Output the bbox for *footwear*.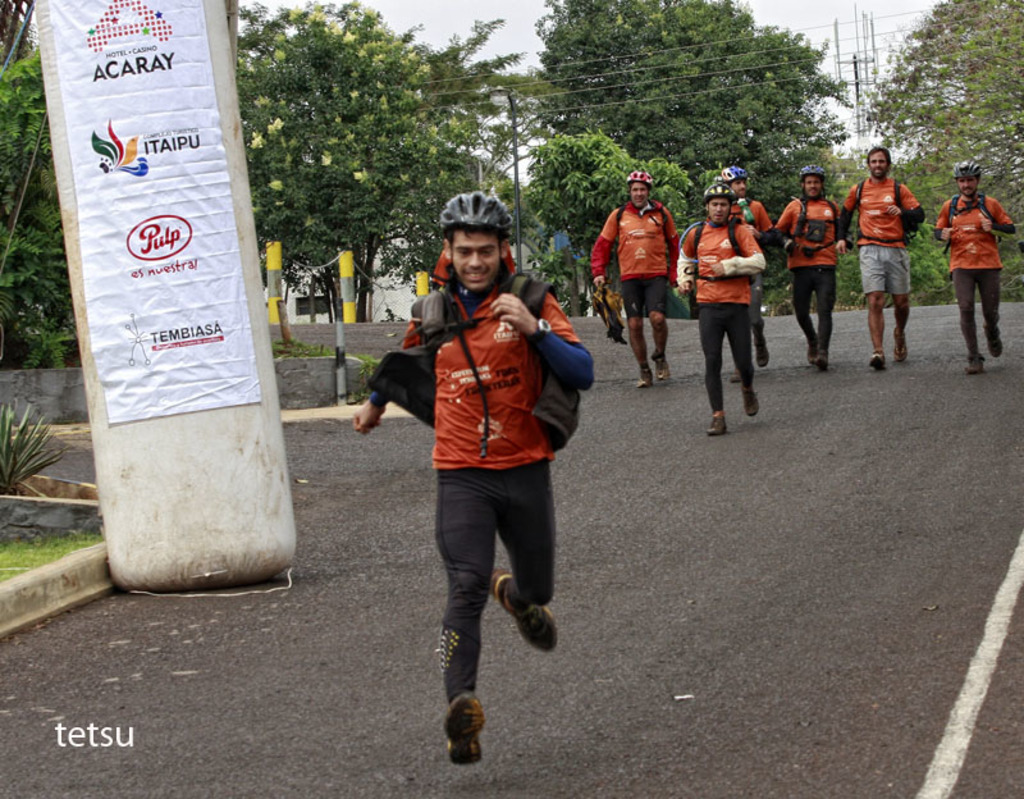
x1=809 y1=337 x2=813 y2=361.
